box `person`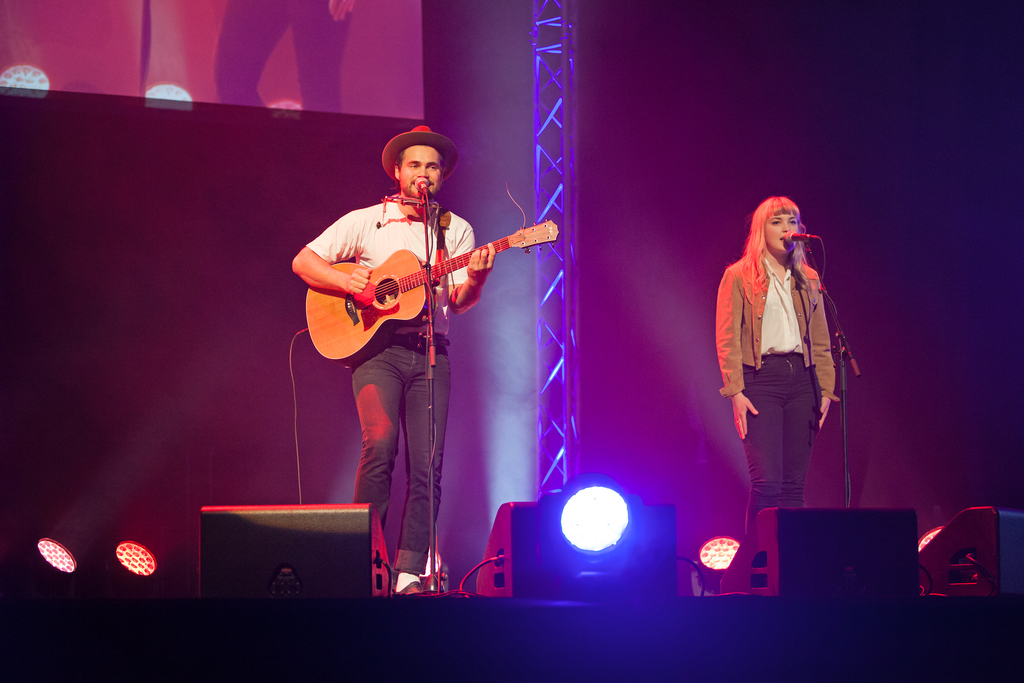
rect(285, 126, 498, 597)
